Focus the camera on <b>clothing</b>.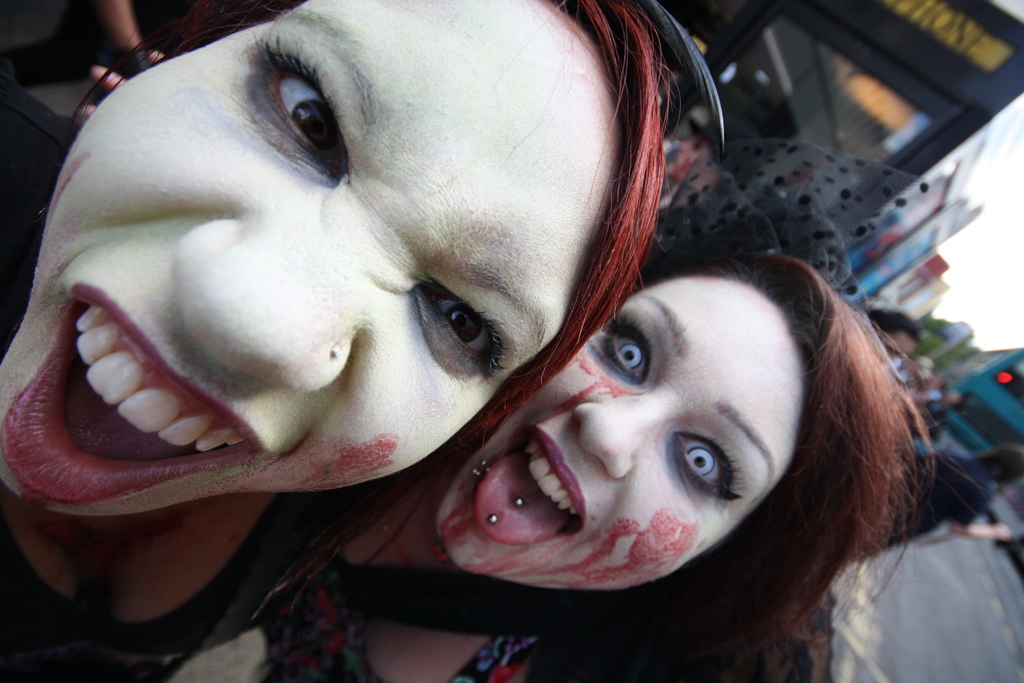
Focus region: x1=260, y1=552, x2=538, y2=682.
